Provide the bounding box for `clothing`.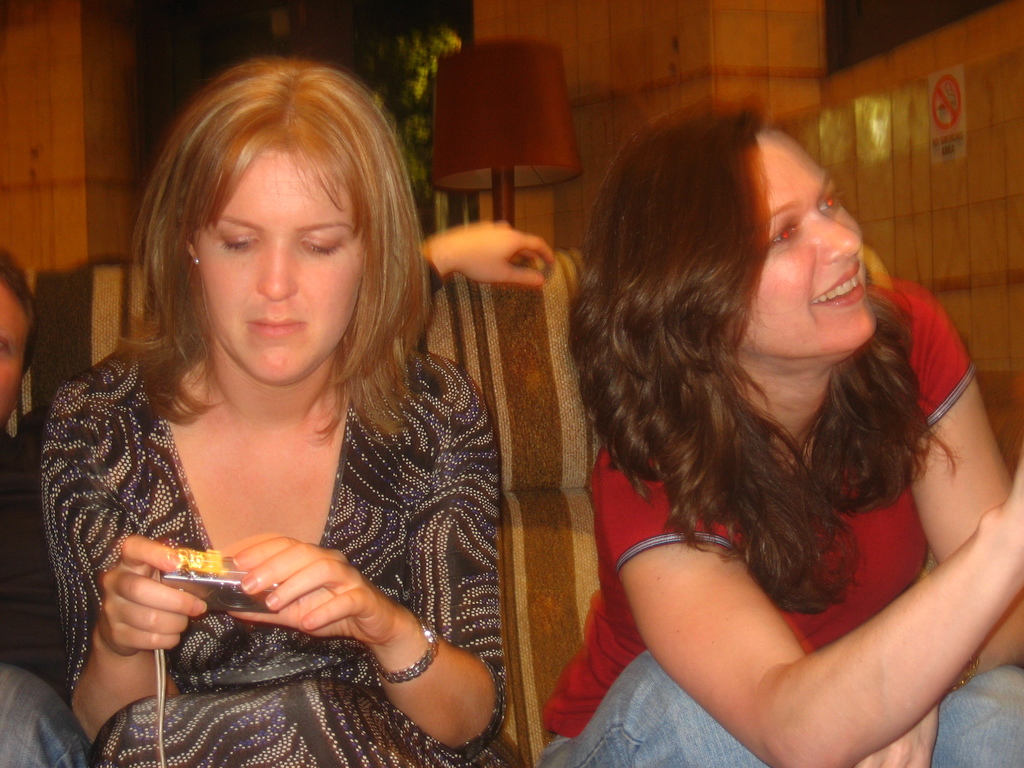
pyautogui.locateOnScreen(0, 405, 95, 767).
